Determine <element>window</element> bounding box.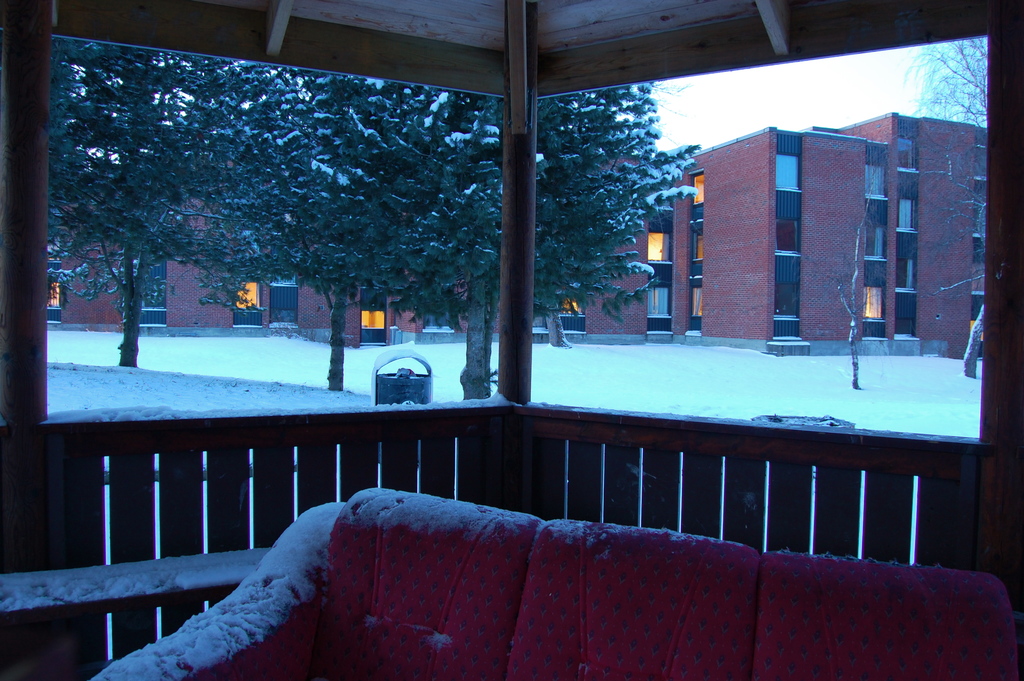
Determined: [356,311,390,329].
